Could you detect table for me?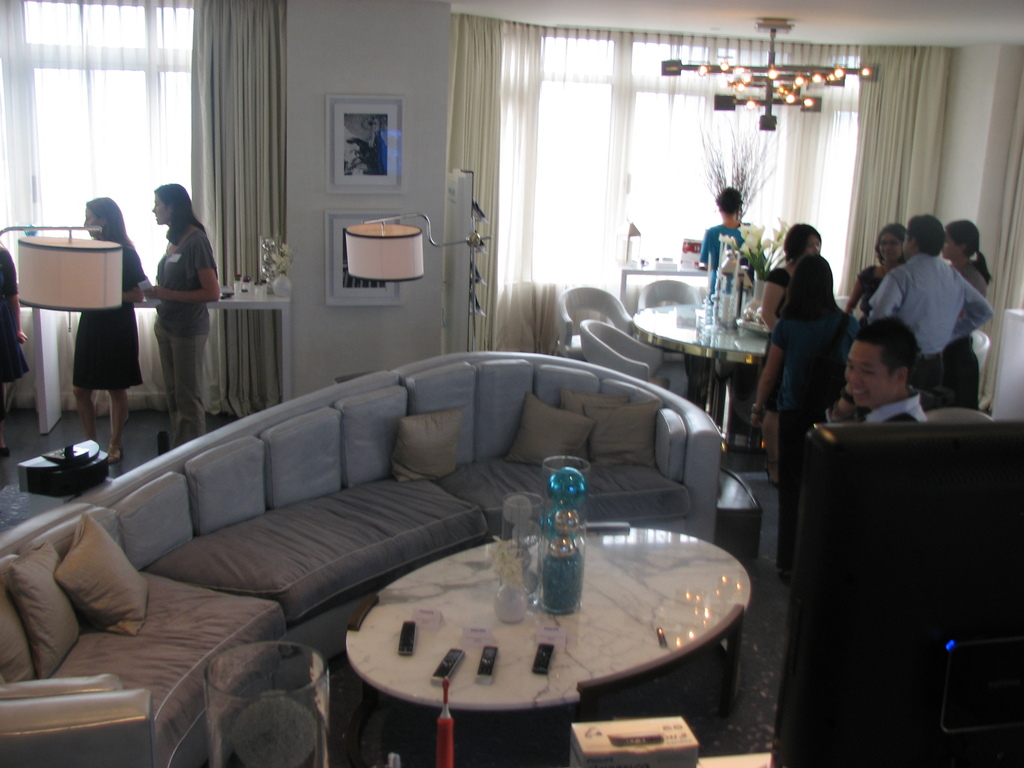
Detection result: <box>634,283,778,463</box>.
